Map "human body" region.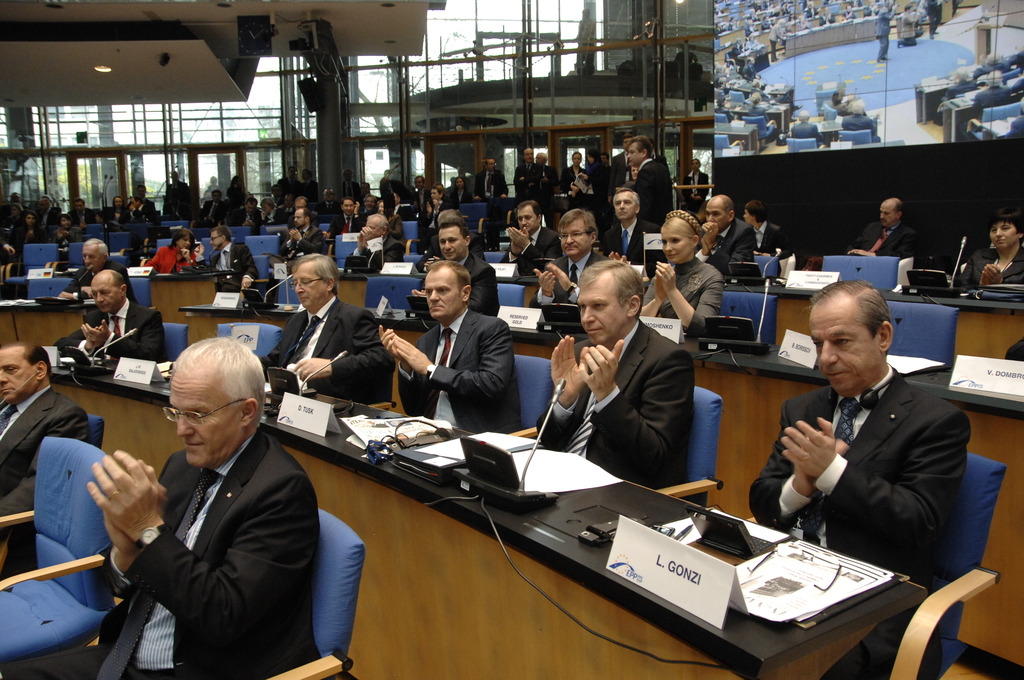
Mapped to locate(967, 70, 1011, 107).
